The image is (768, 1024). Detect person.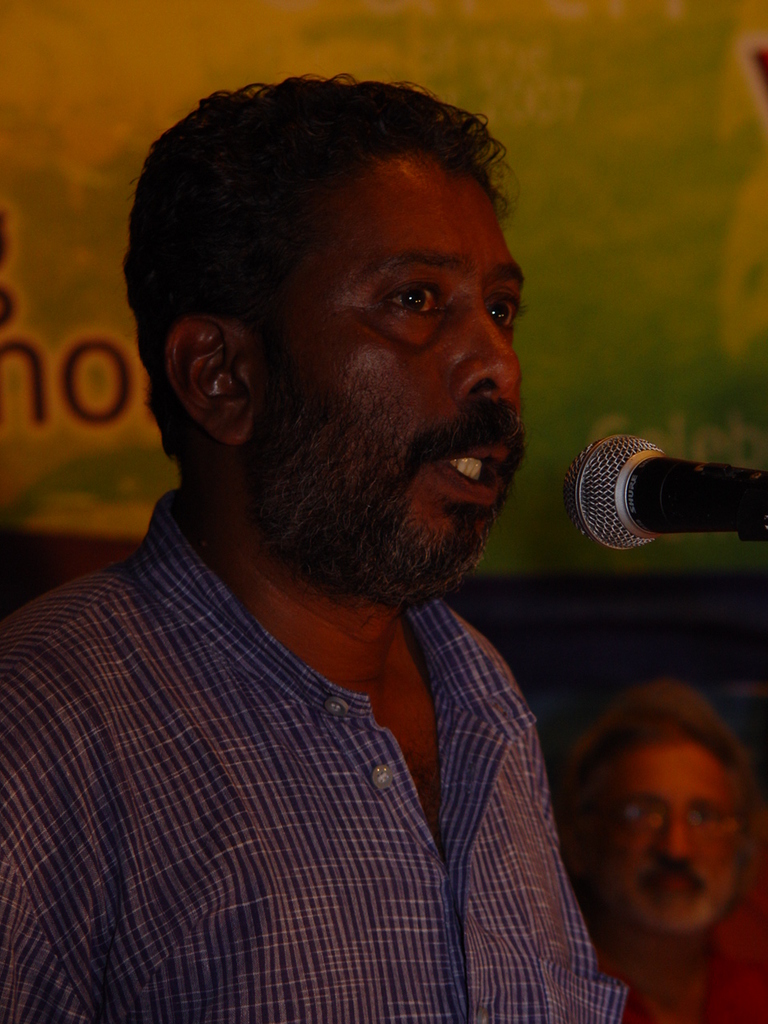
Detection: Rect(34, 16, 662, 1023).
